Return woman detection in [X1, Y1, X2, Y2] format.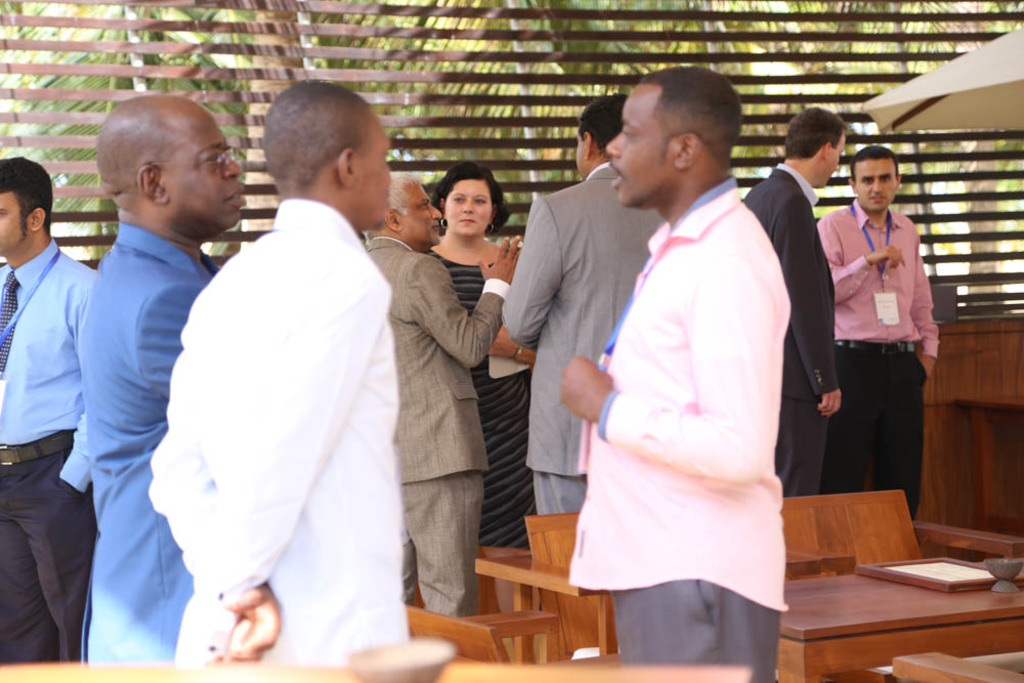
[422, 161, 538, 617].
